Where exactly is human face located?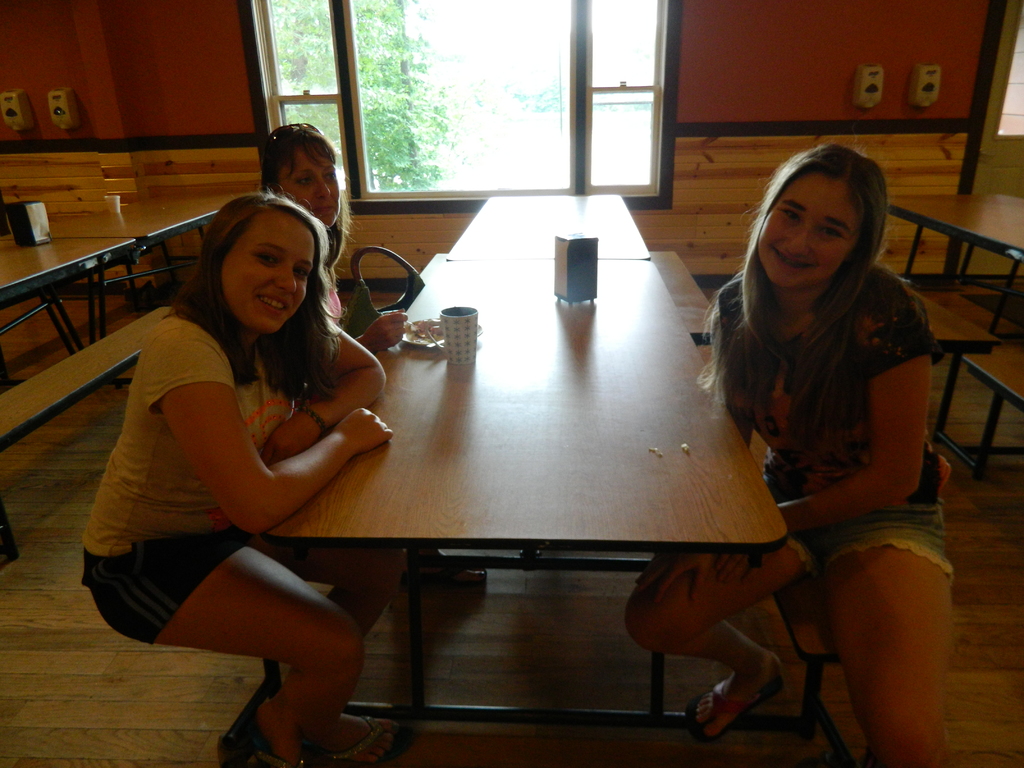
Its bounding box is [x1=758, y1=173, x2=860, y2=287].
